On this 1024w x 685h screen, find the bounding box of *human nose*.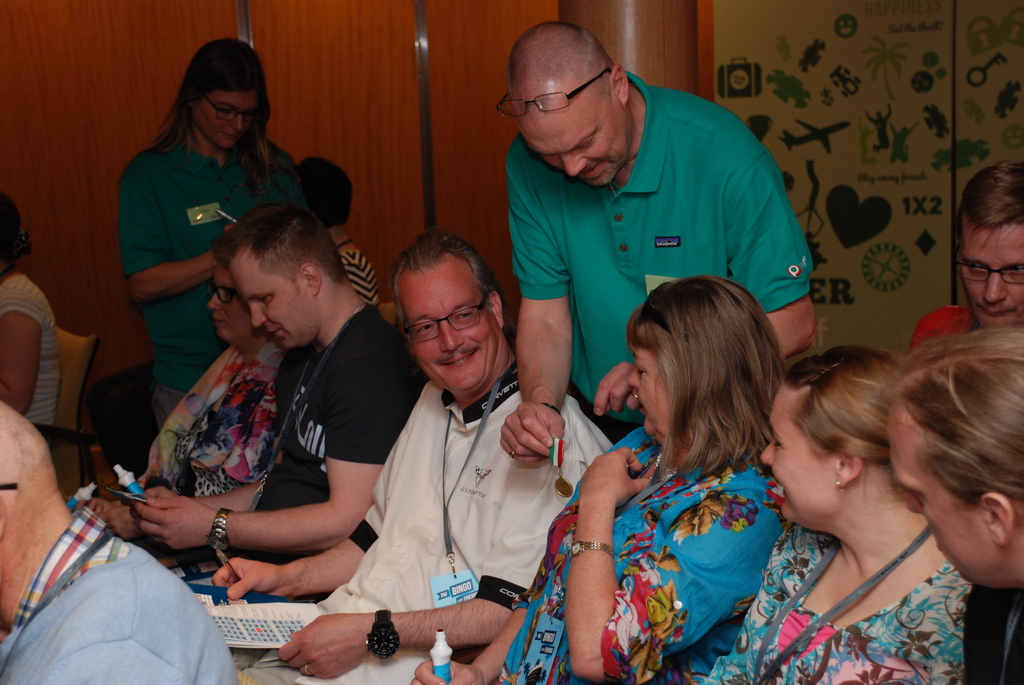
Bounding box: [208,290,216,311].
